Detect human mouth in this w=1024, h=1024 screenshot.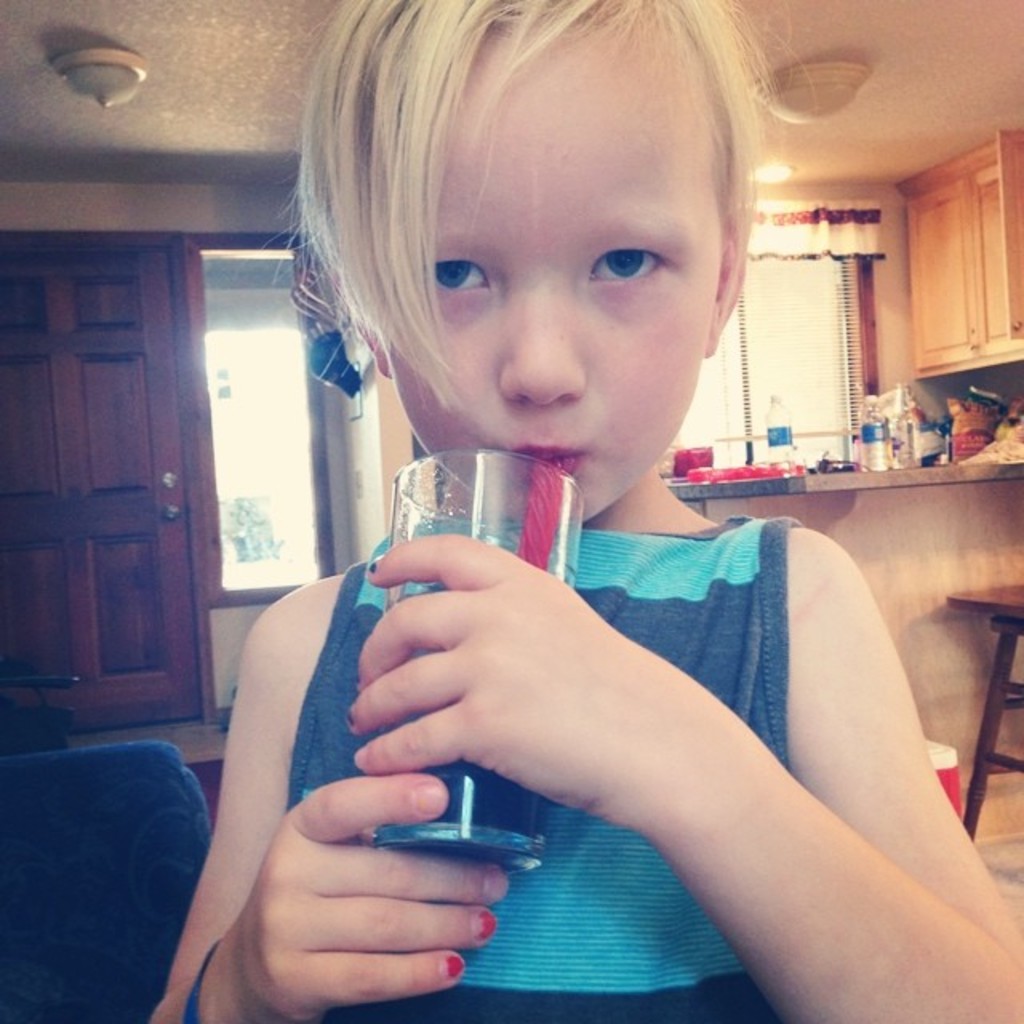
Detection: left=509, top=448, right=574, bottom=474.
